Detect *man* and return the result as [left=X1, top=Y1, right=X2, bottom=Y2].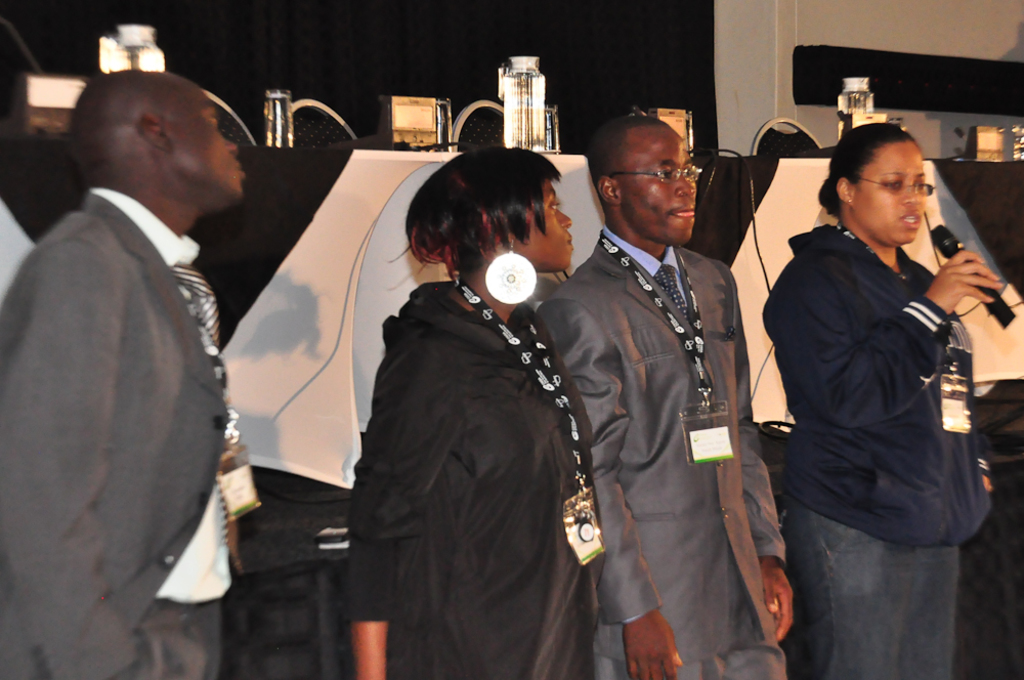
[left=0, top=66, right=244, bottom=679].
